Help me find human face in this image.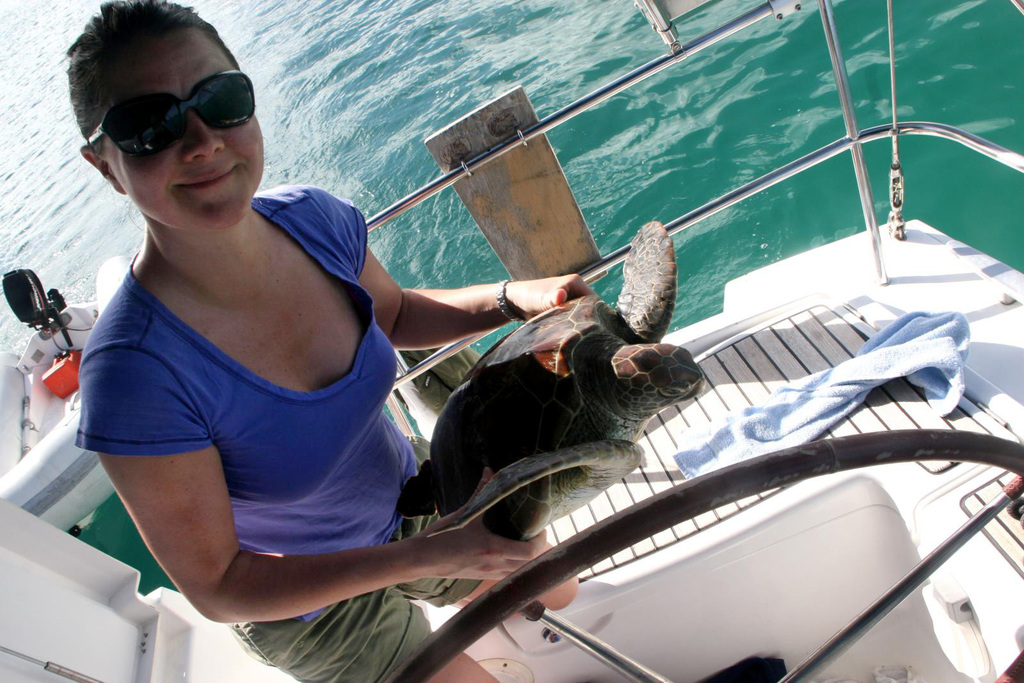
Found it: [105,32,265,230].
